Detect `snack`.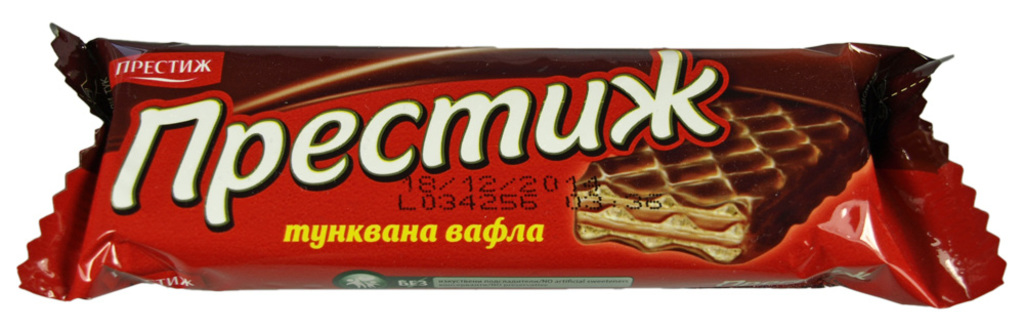
Detected at crop(7, 24, 966, 318).
